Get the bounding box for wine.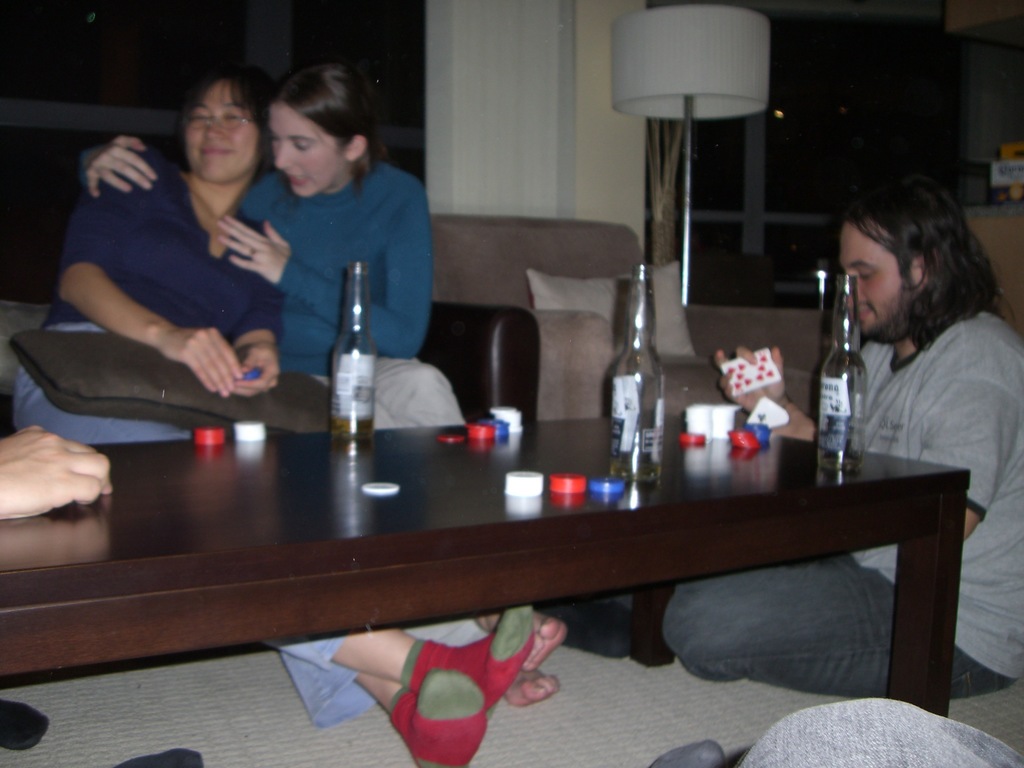
318/276/374/434.
